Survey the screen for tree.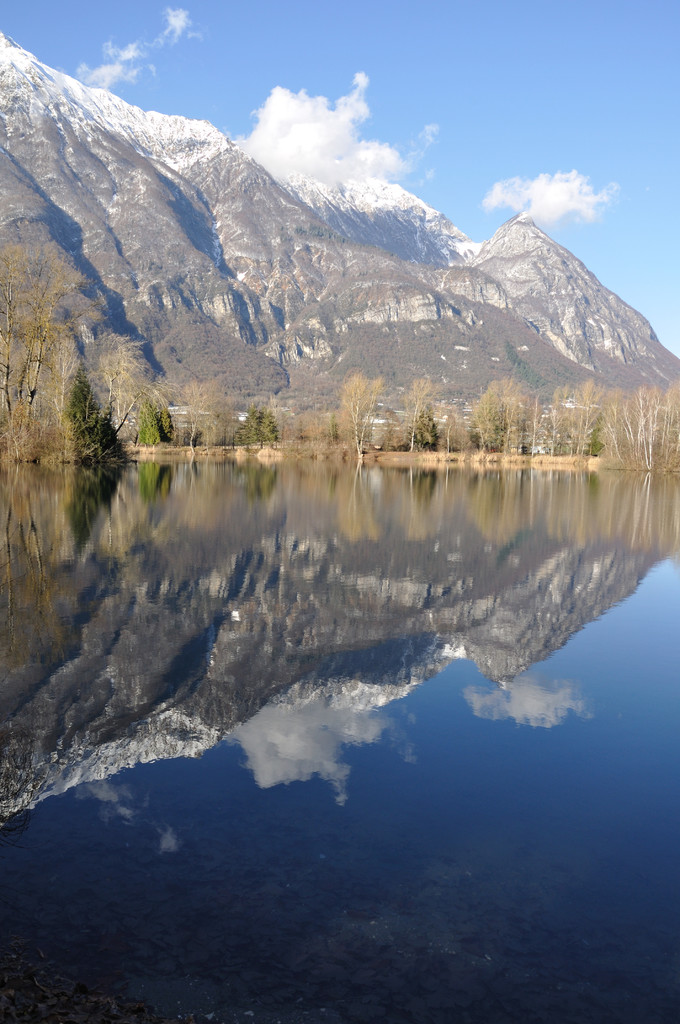
Survey found: crop(0, 237, 105, 468).
